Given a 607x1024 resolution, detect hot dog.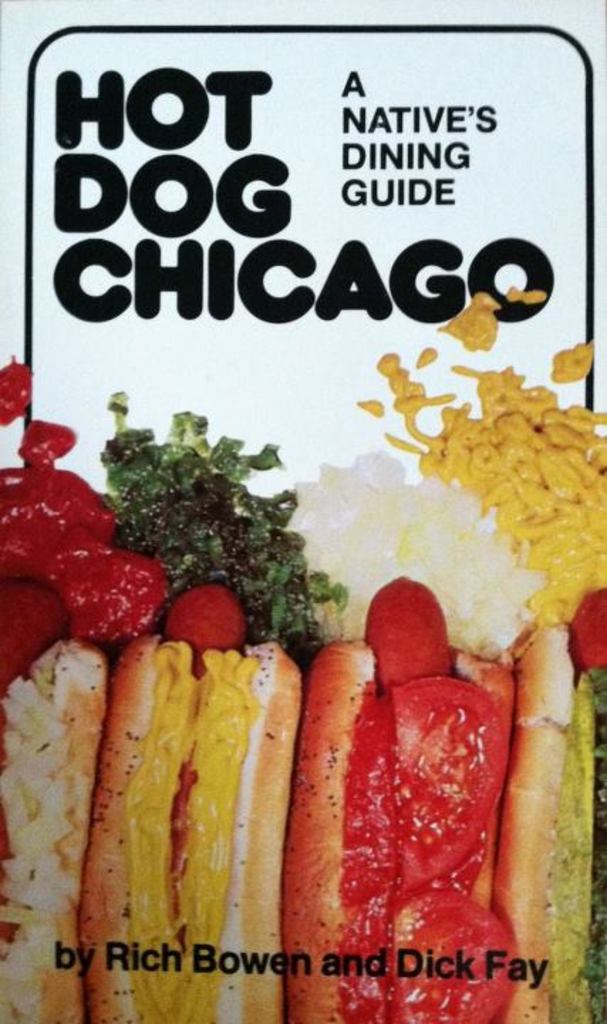
box=[0, 580, 107, 1023].
